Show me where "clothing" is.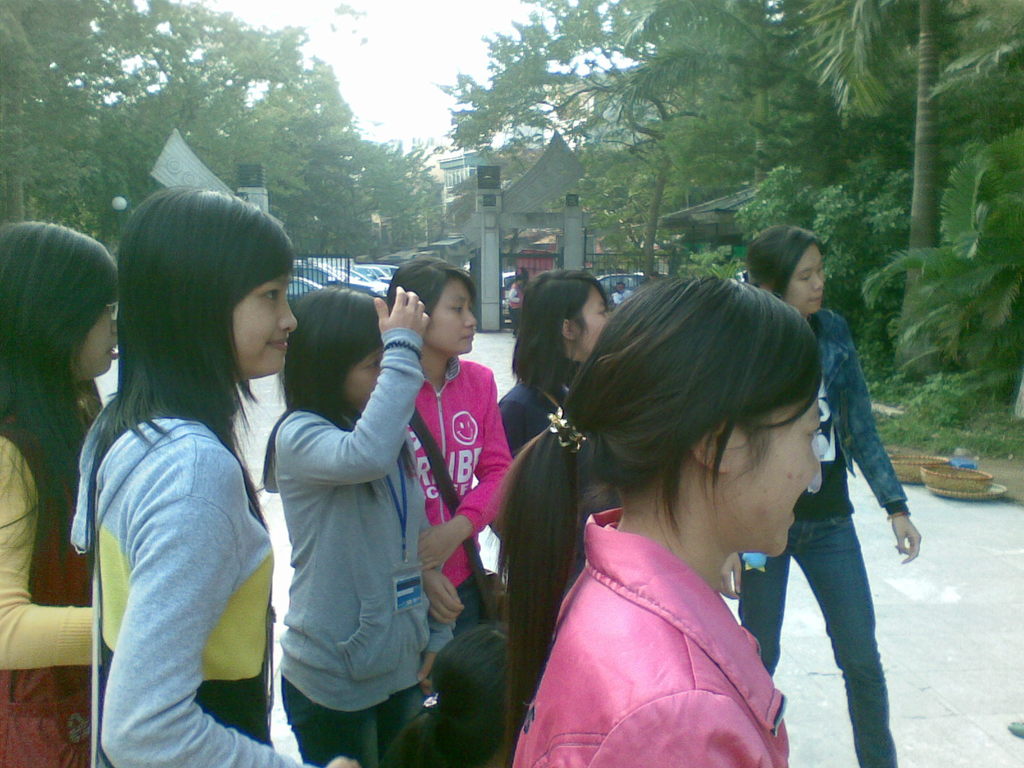
"clothing" is at x1=492, y1=367, x2=575, y2=493.
